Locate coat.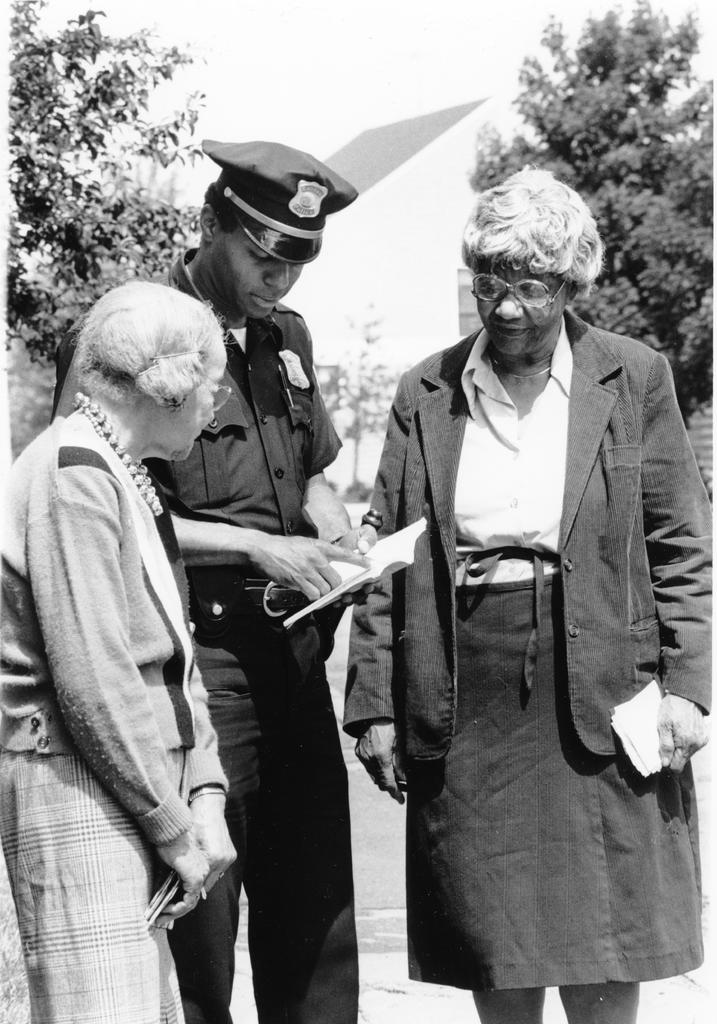
Bounding box: 356, 290, 682, 809.
